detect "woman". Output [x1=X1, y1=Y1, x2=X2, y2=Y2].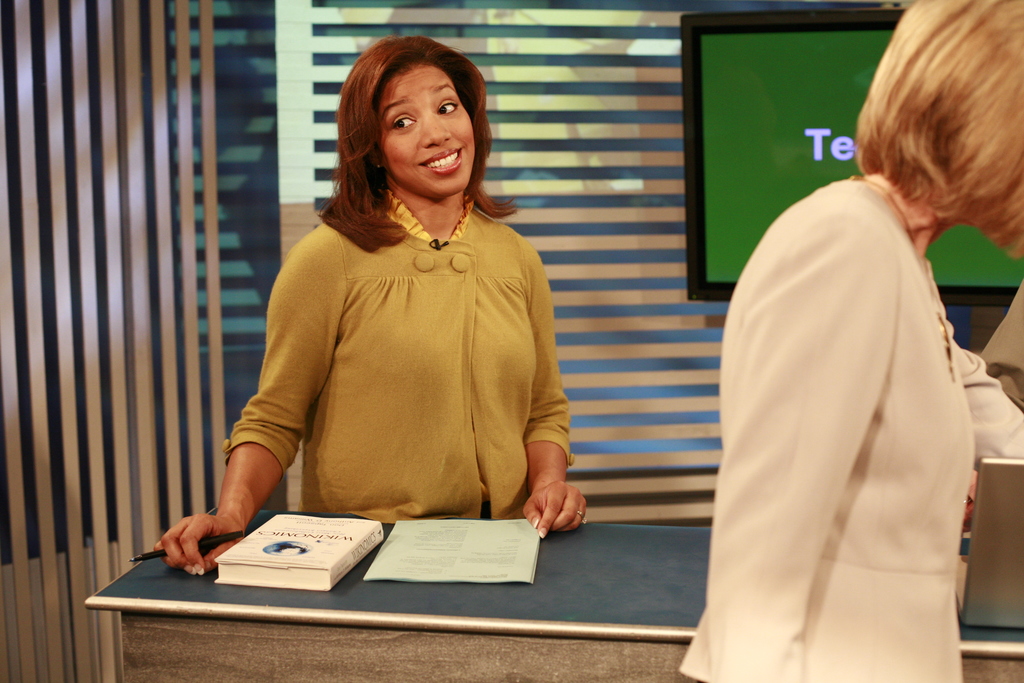
[x1=250, y1=26, x2=561, y2=538].
